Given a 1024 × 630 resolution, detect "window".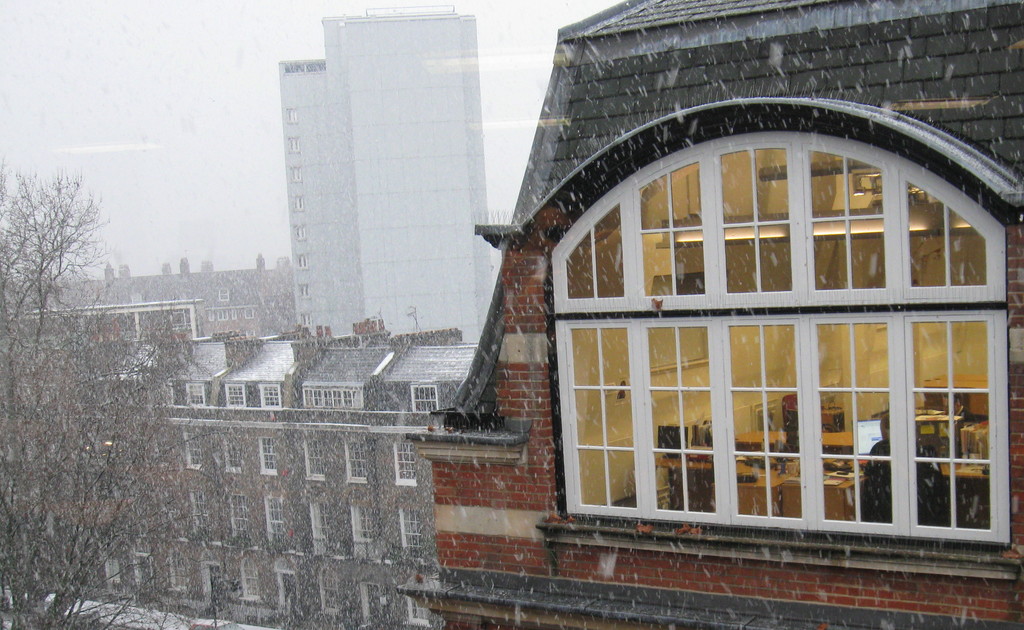
bbox(293, 195, 307, 210).
